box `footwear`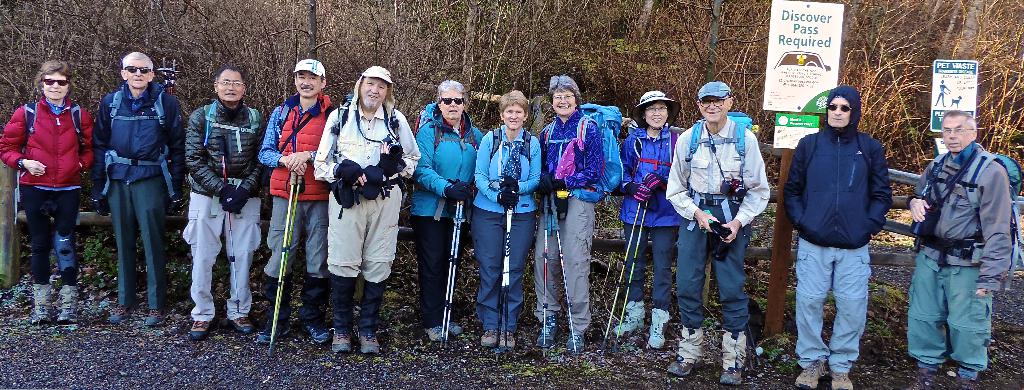
bbox(497, 330, 515, 350)
